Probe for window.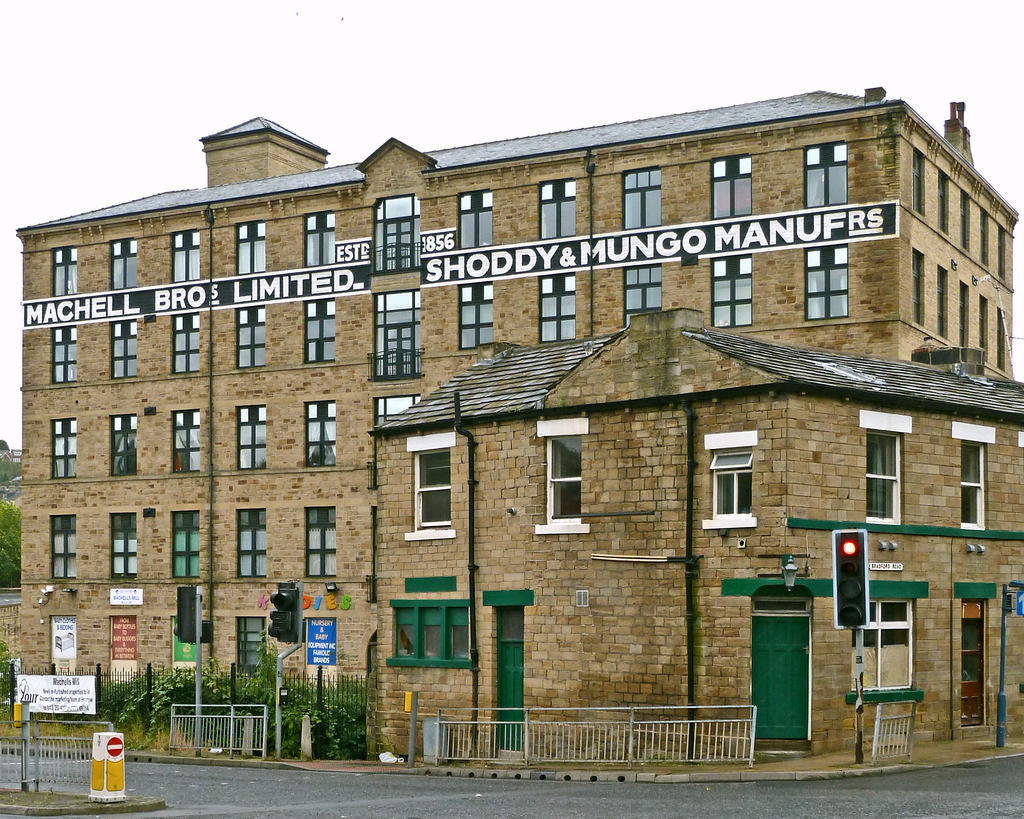
Probe result: x1=710 y1=254 x2=756 y2=326.
